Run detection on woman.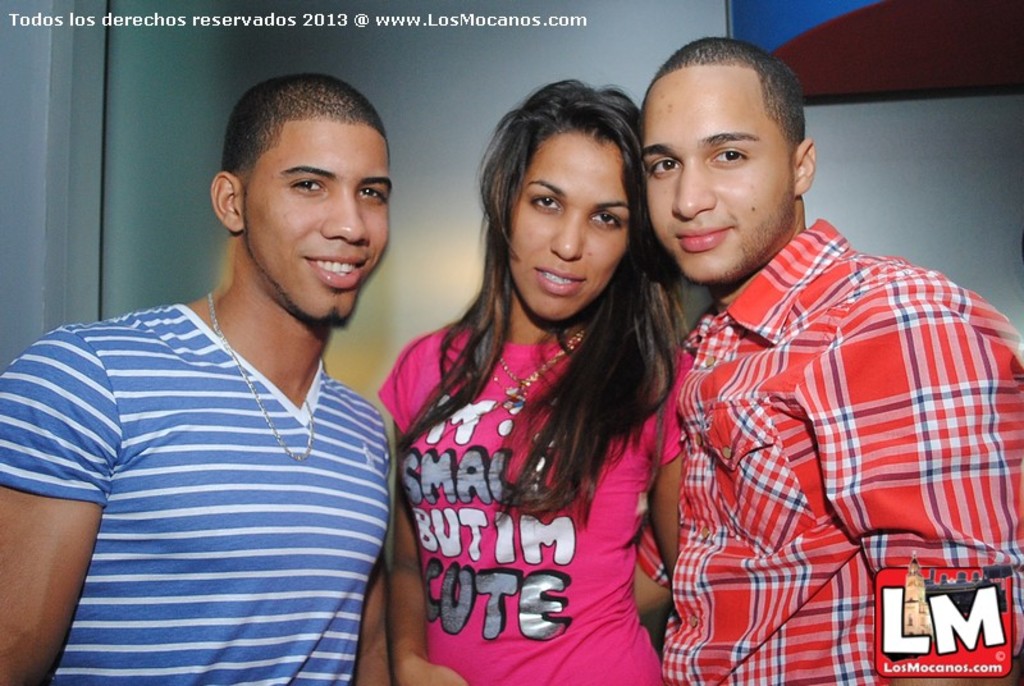
Result: select_region(370, 70, 689, 685).
